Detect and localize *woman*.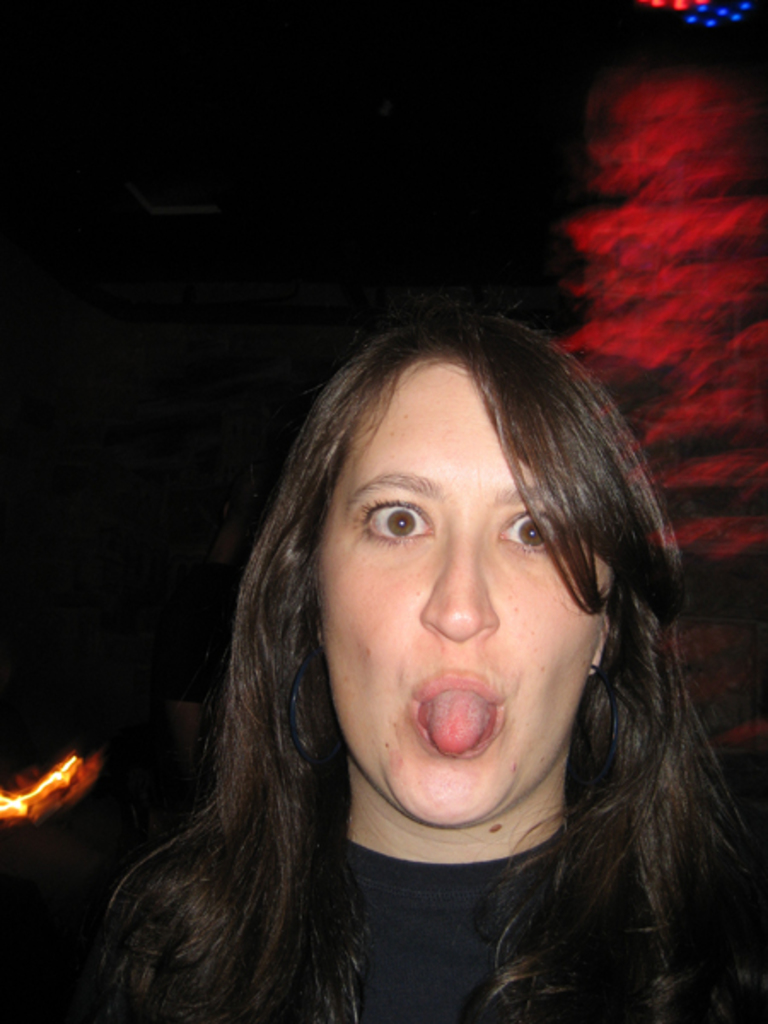
Localized at (left=96, top=309, right=766, bottom=1022).
